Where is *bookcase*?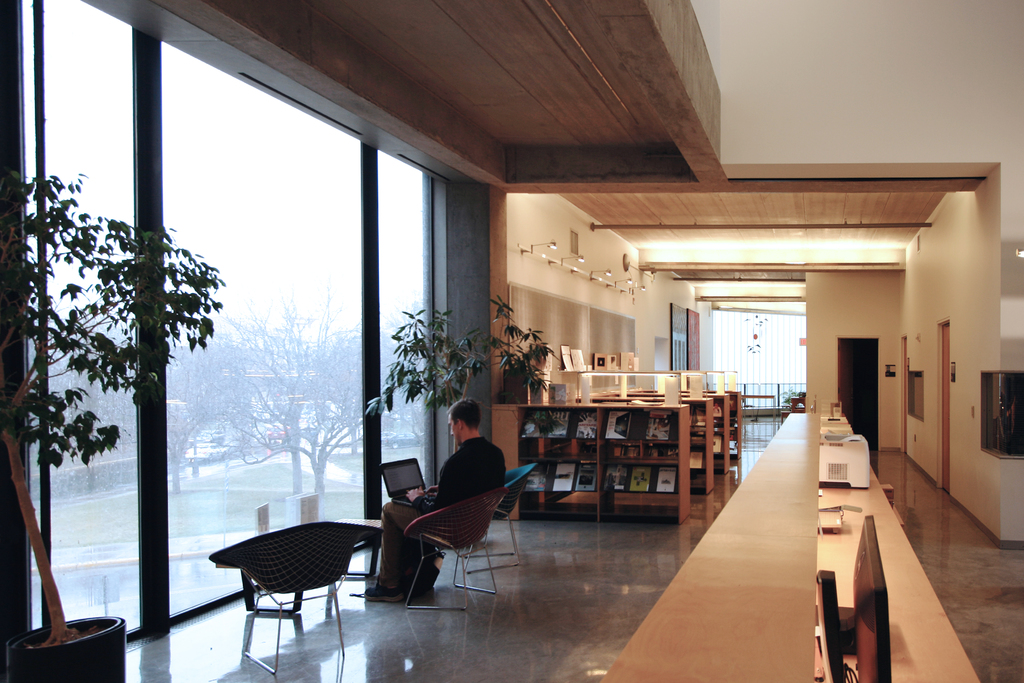
bbox(613, 390, 732, 474).
